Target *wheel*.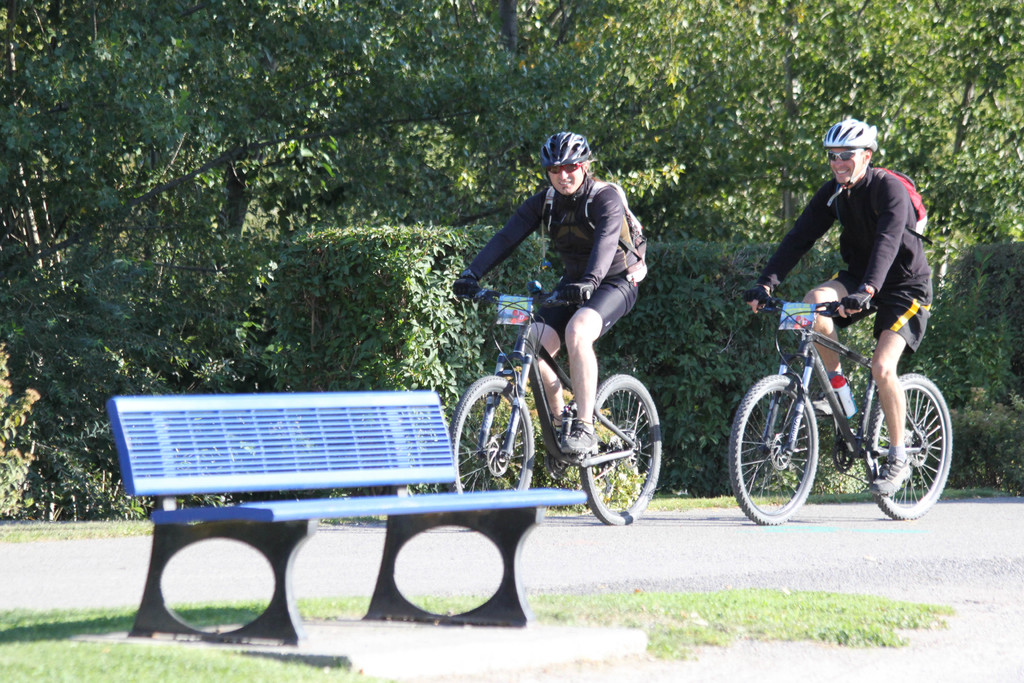
Target region: [x1=867, y1=374, x2=953, y2=521].
